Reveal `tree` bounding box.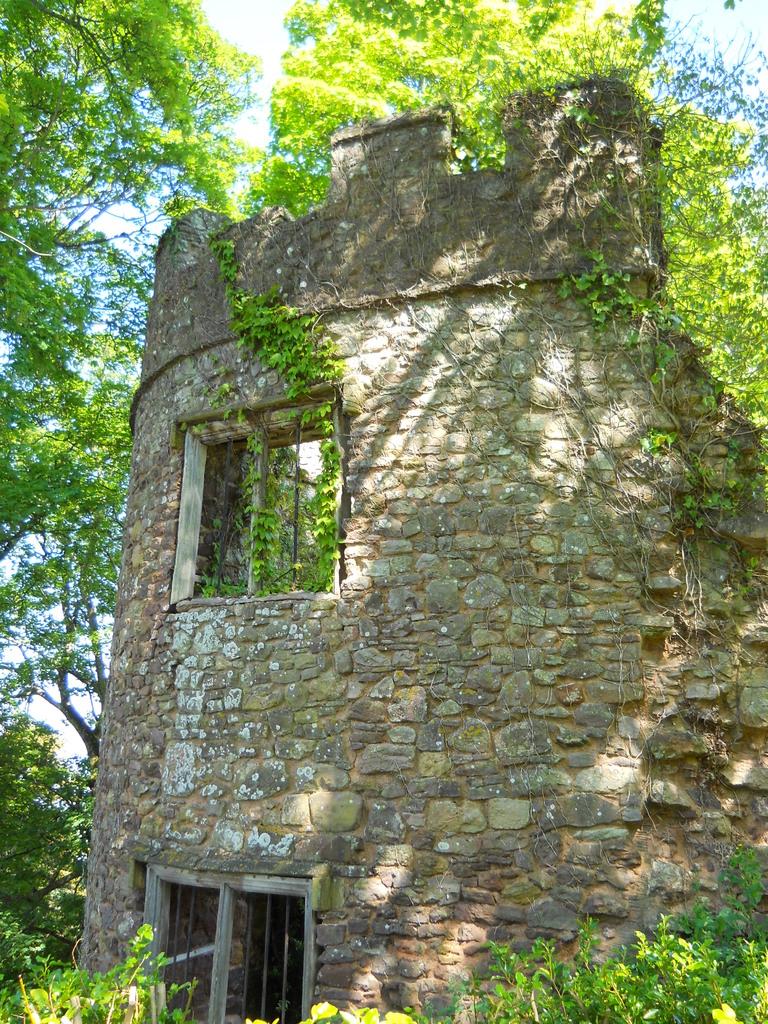
Revealed: 0, 0, 292, 729.
